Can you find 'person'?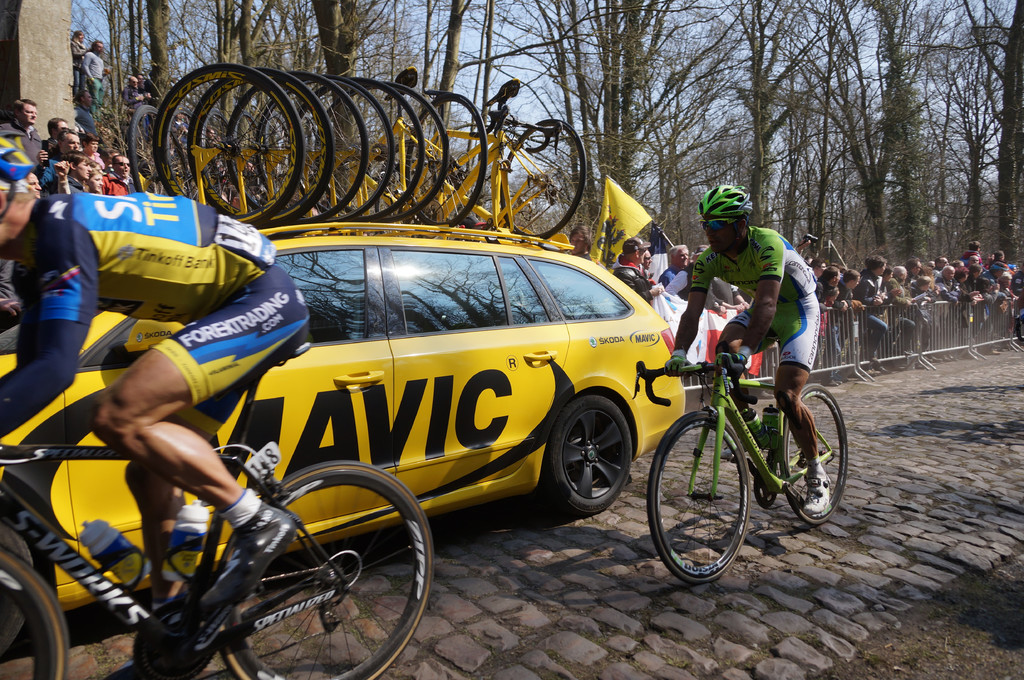
Yes, bounding box: x1=659, y1=214, x2=835, y2=541.
